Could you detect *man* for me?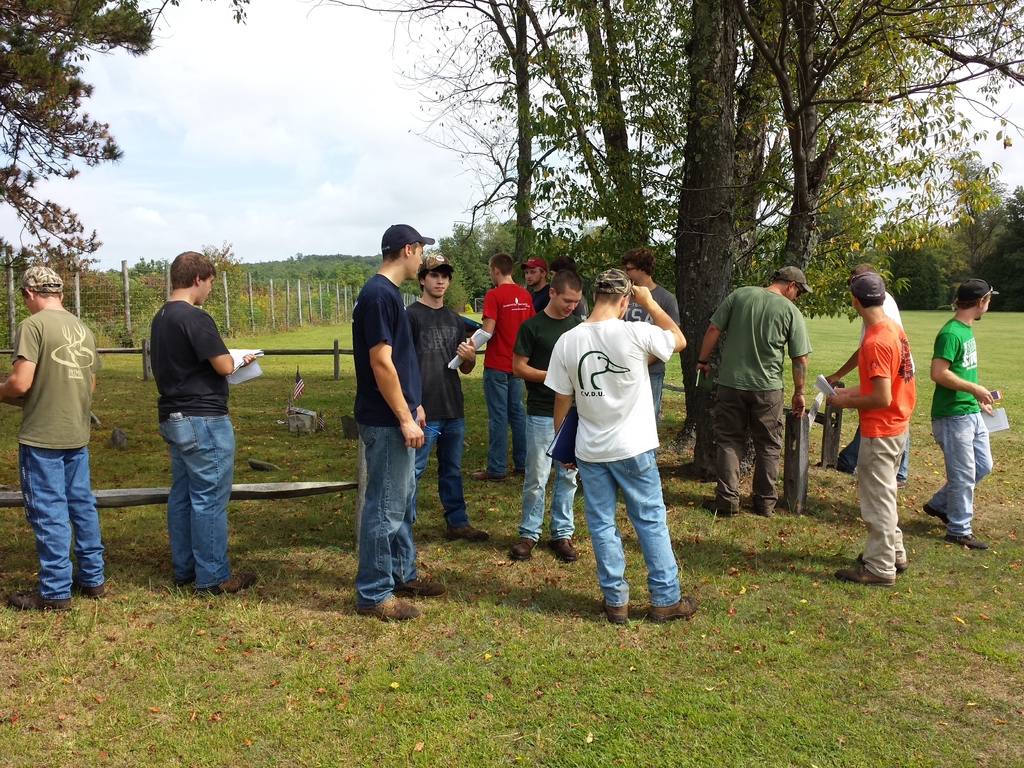
Detection result: (685, 261, 817, 522).
